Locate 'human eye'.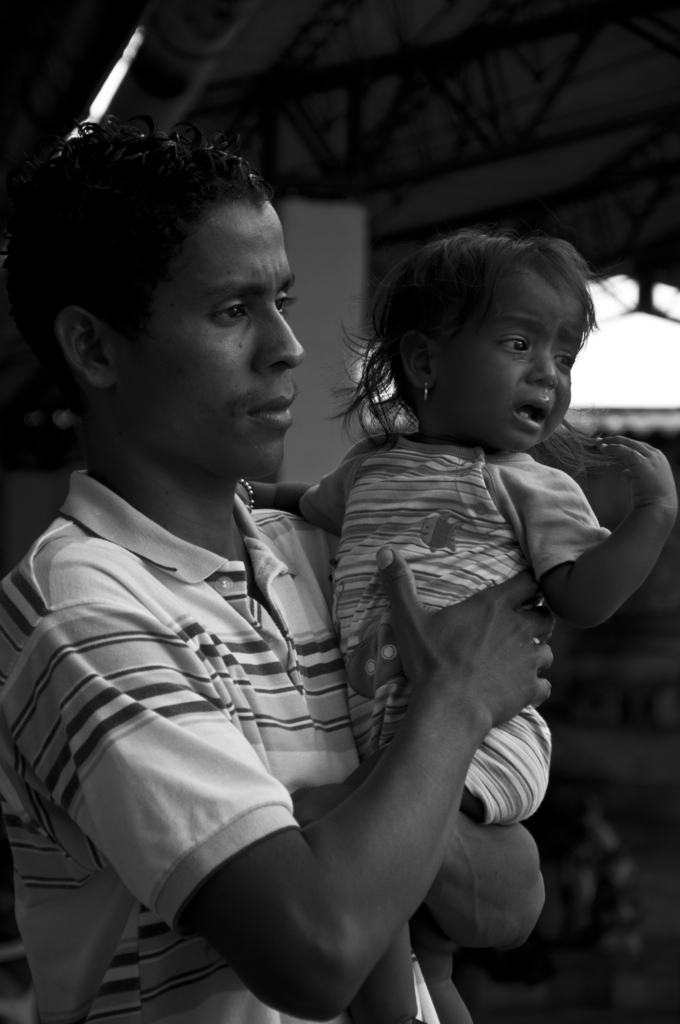
Bounding box: (270,287,296,323).
